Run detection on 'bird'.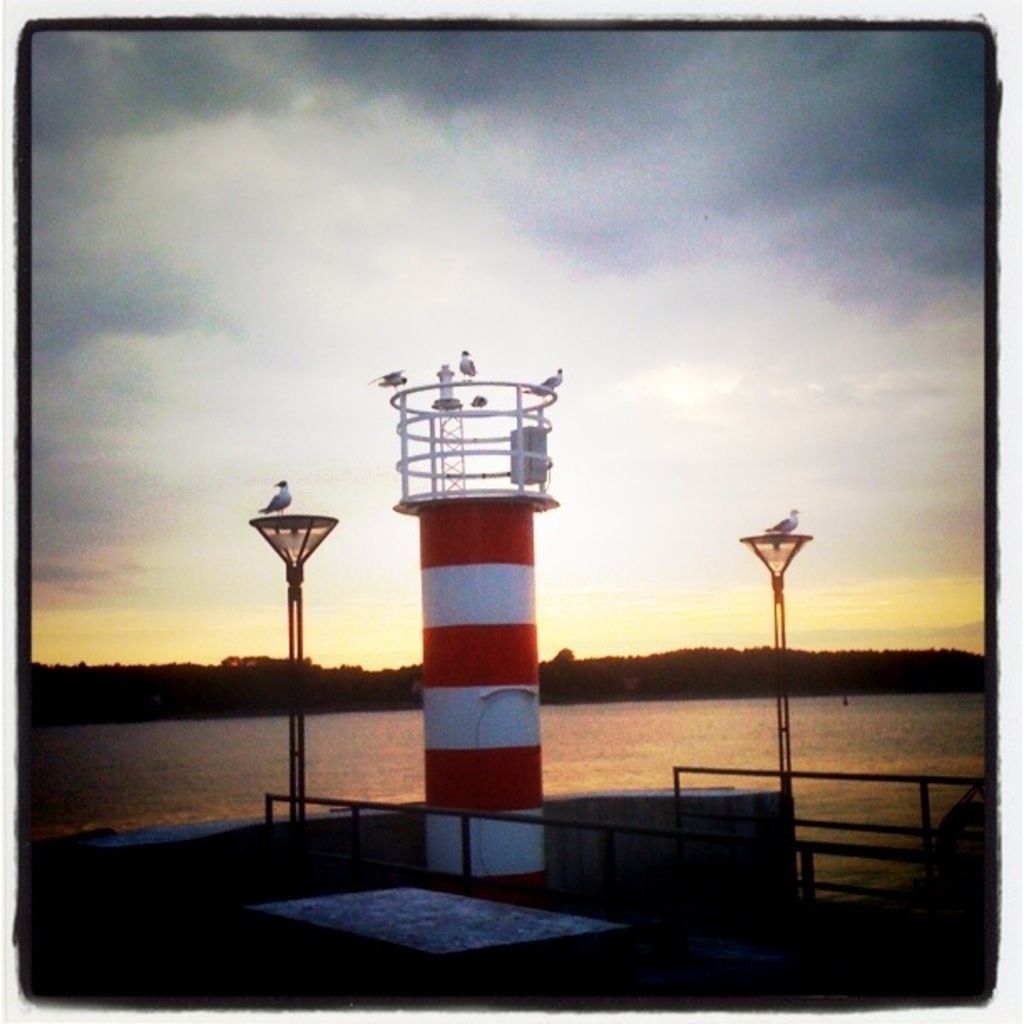
Result: bbox(258, 475, 289, 515).
